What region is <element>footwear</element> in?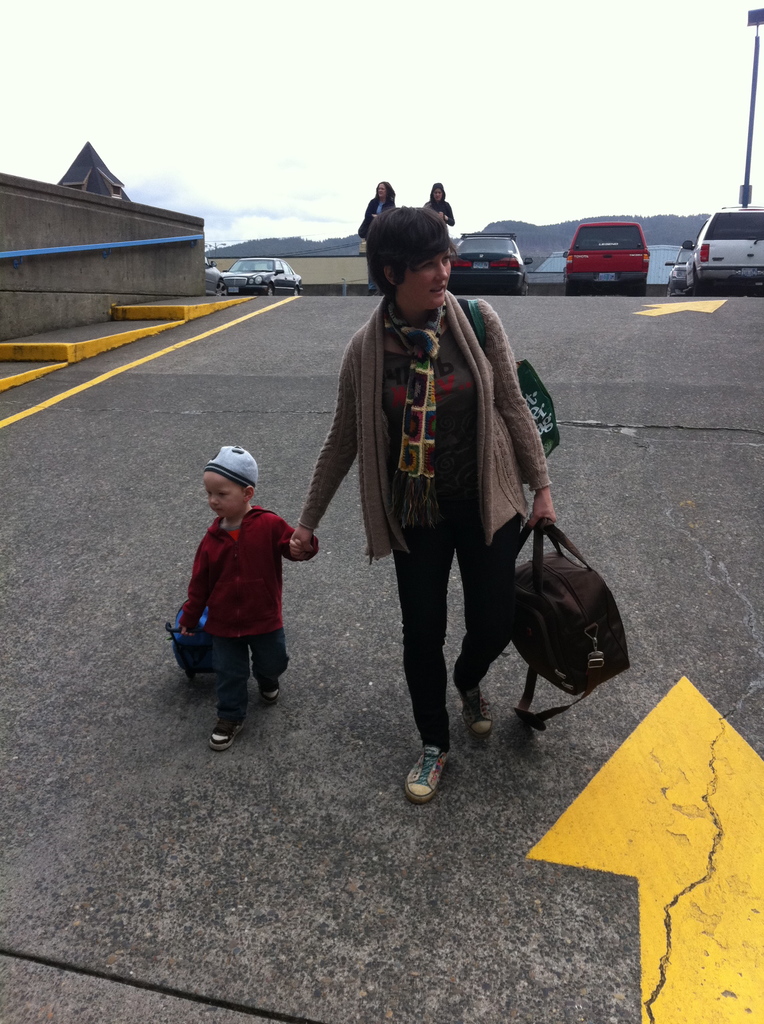
207:705:250:751.
